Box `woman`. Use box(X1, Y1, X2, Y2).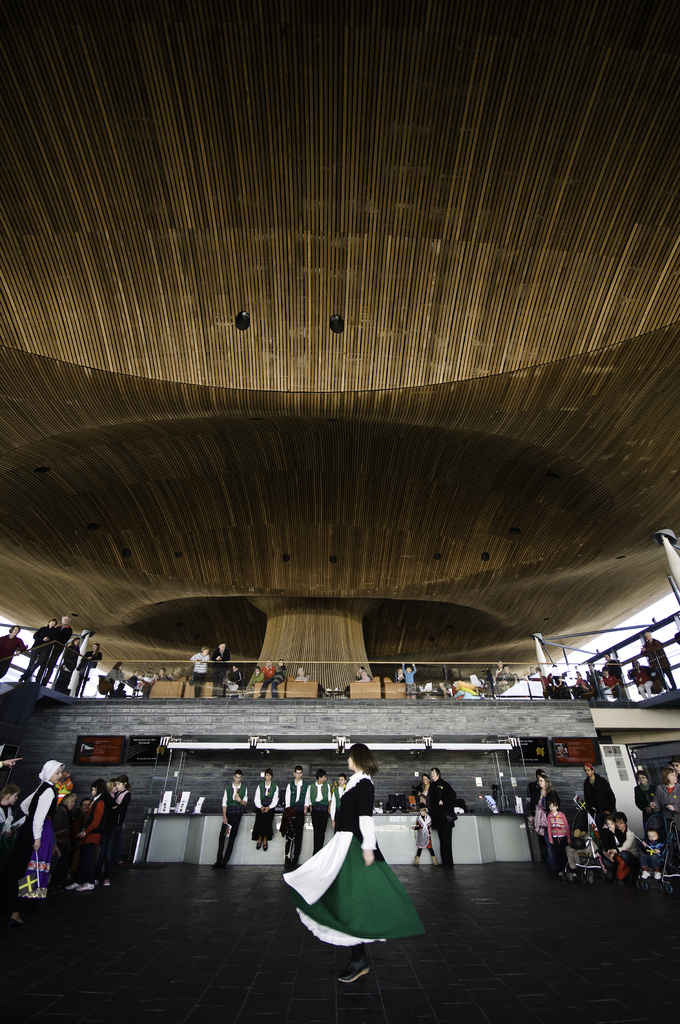
box(635, 771, 656, 830).
